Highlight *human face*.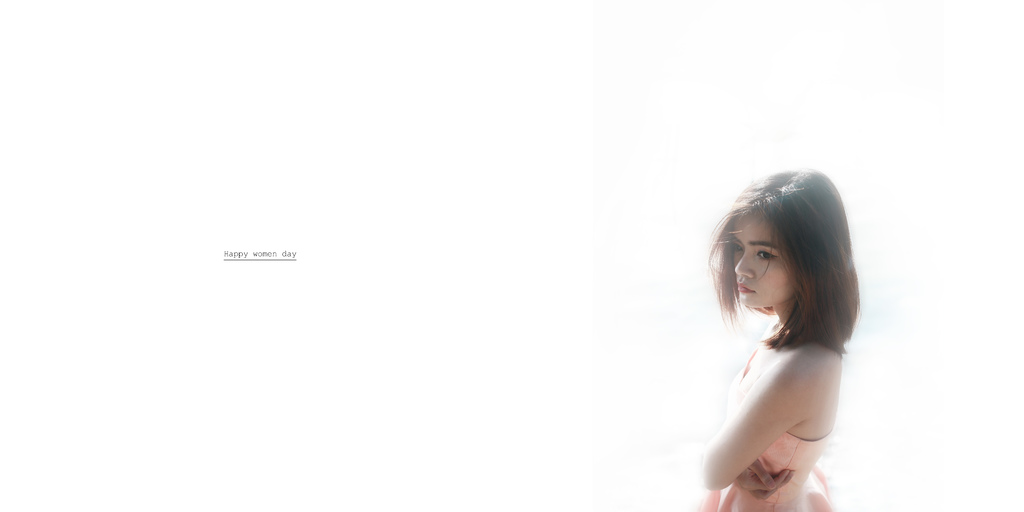
Highlighted region: left=733, top=220, right=797, bottom=308.
